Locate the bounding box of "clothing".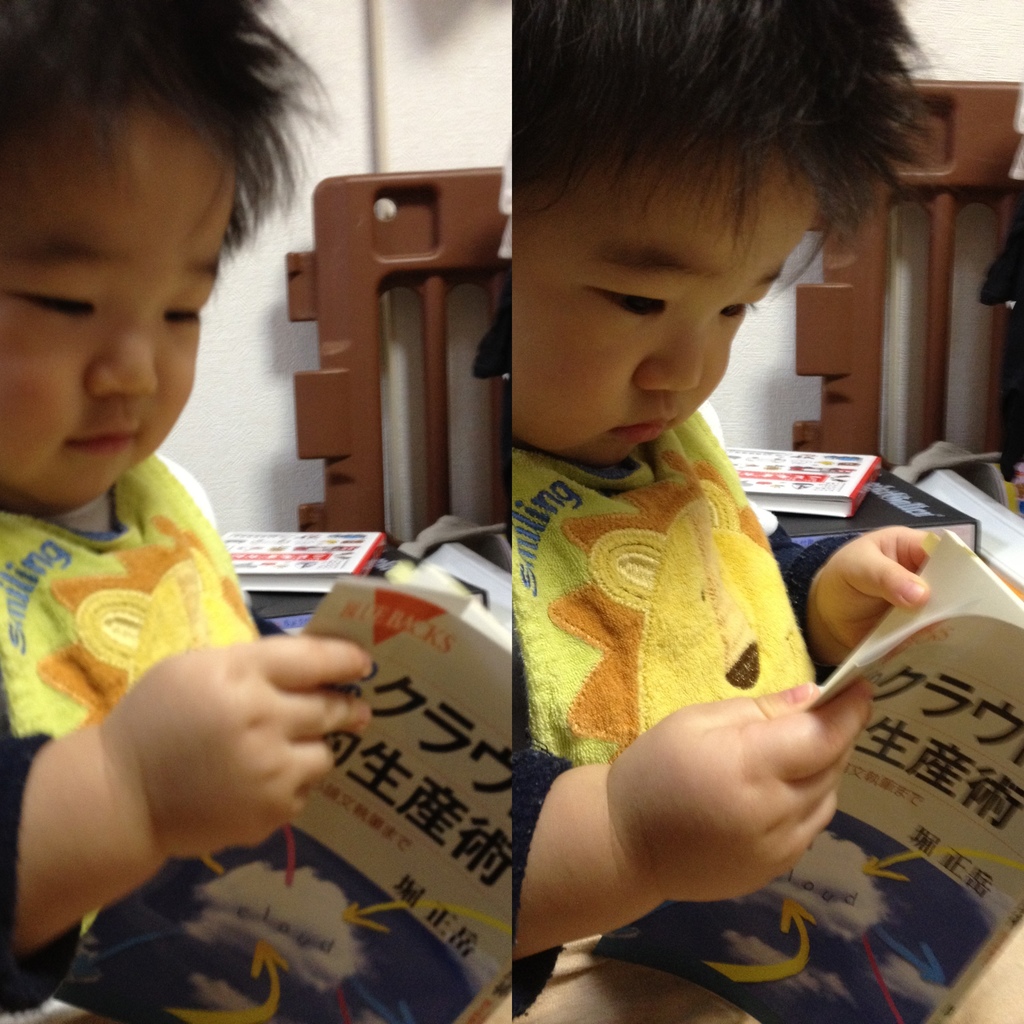
Bounding box: bbox=[4, 447, 278, 1020].
